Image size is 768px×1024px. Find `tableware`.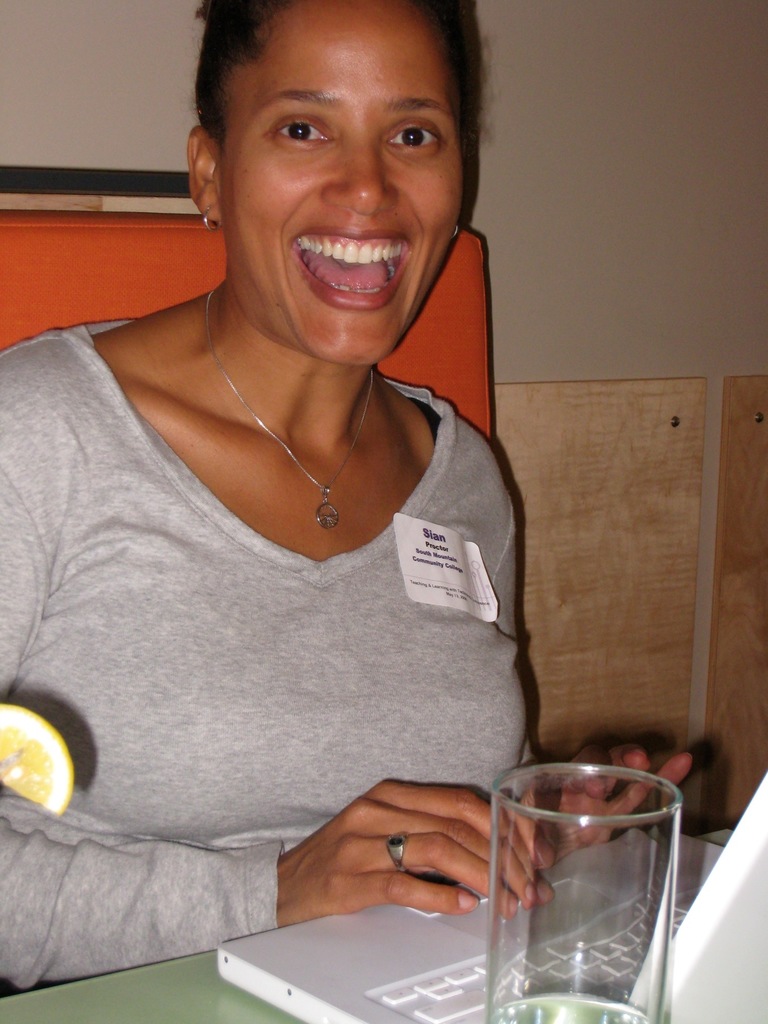
l=430, t=732, r=684, b=997.
